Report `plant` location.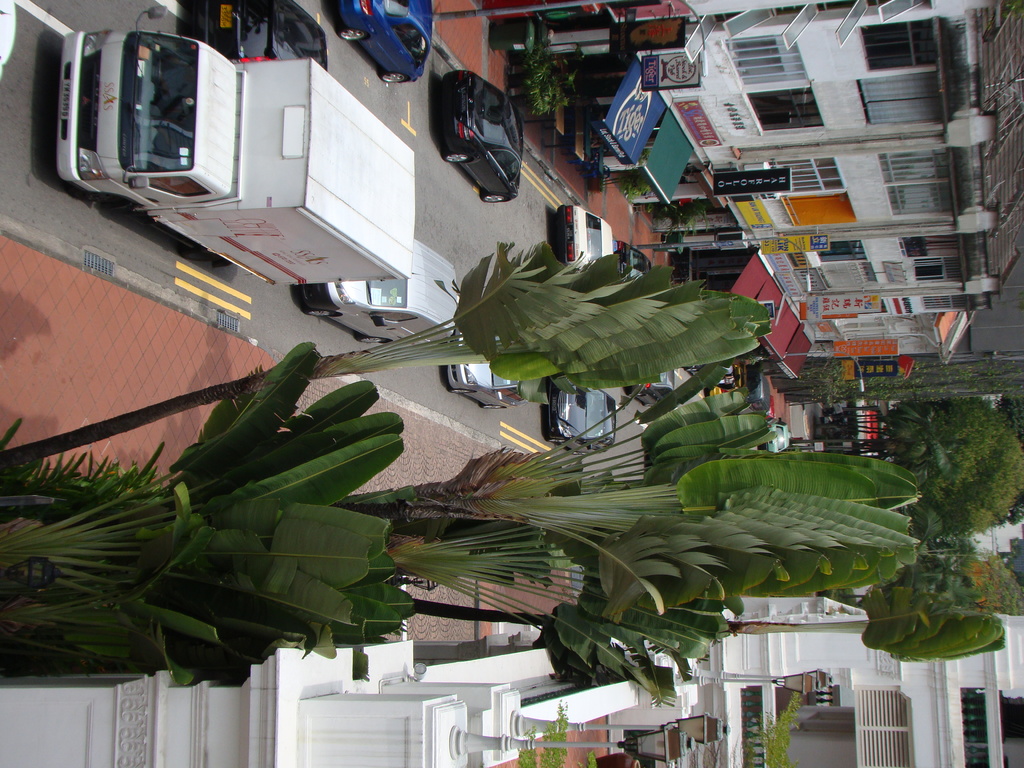
Report: <bbox>739, 694, 810, 767</bbox>.
